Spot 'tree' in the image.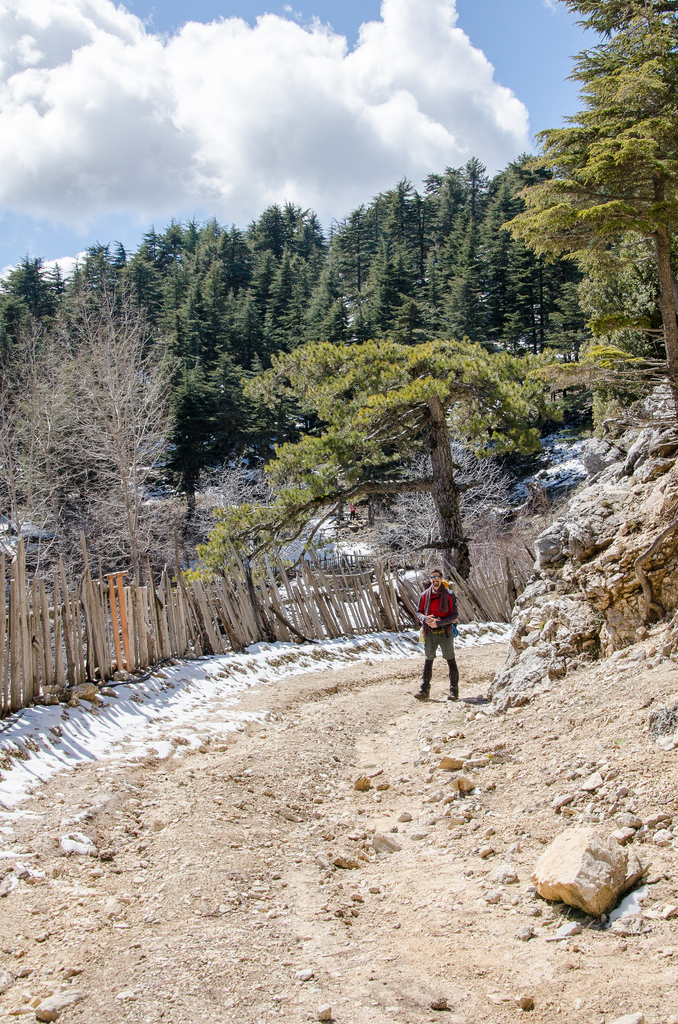
'tree' found at {"left": 17, "top": 229, "right": 198, "bottom": 615}.
